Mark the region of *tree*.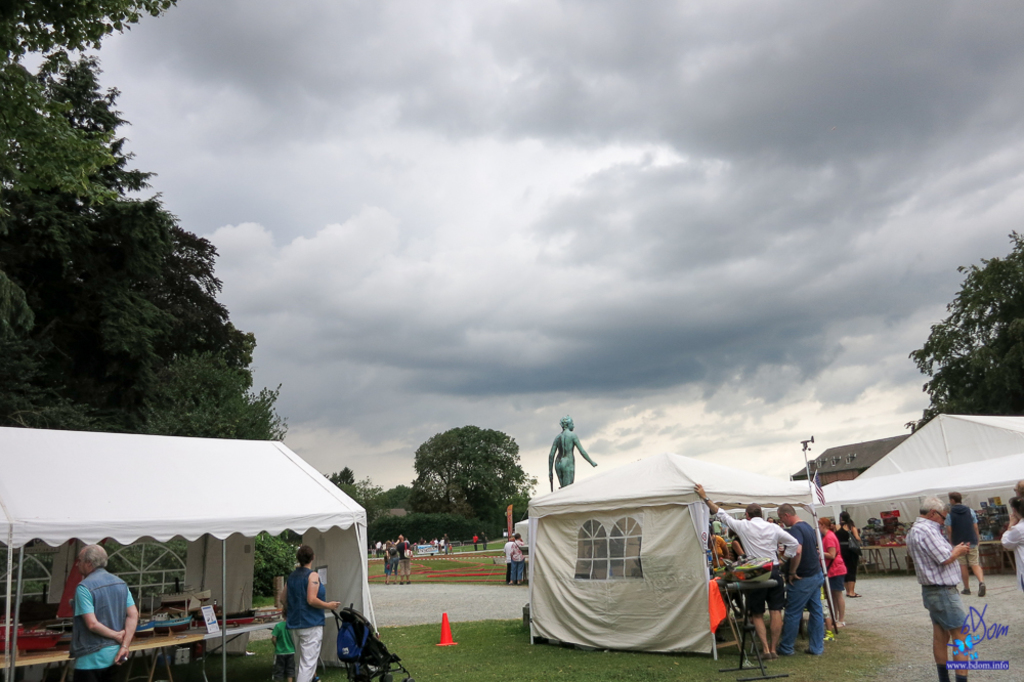
Region: 901, 231, 1023, 437.
